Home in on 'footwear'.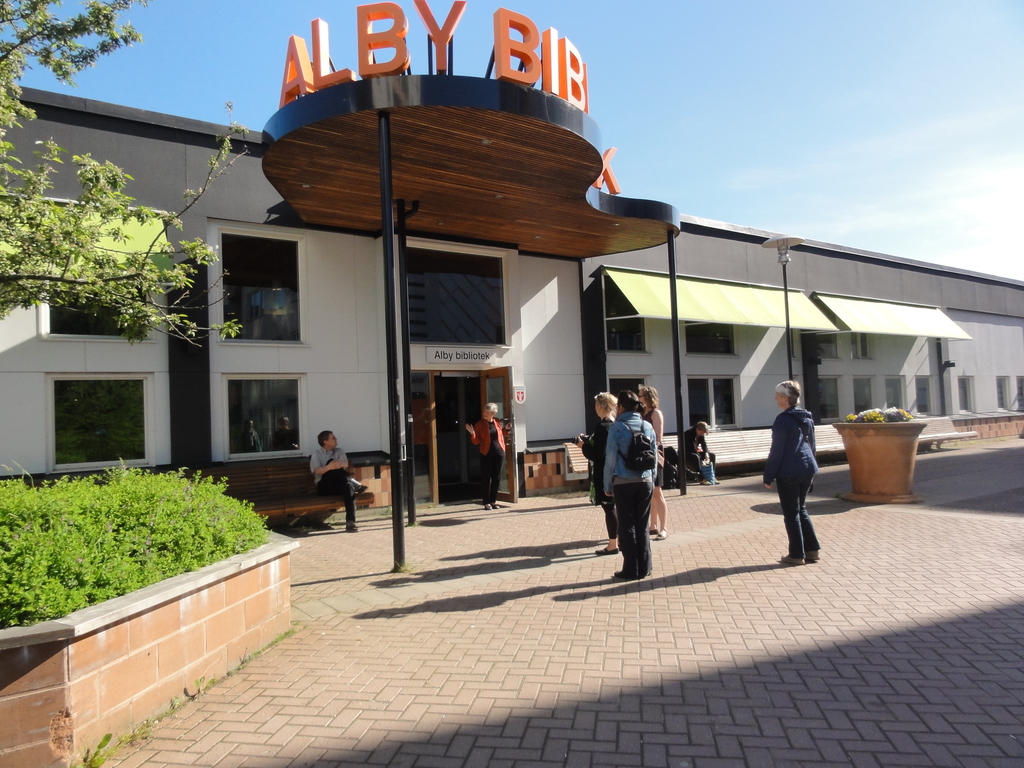
Homed in at [x1=808, y1=547, x2=819, y2=562].
